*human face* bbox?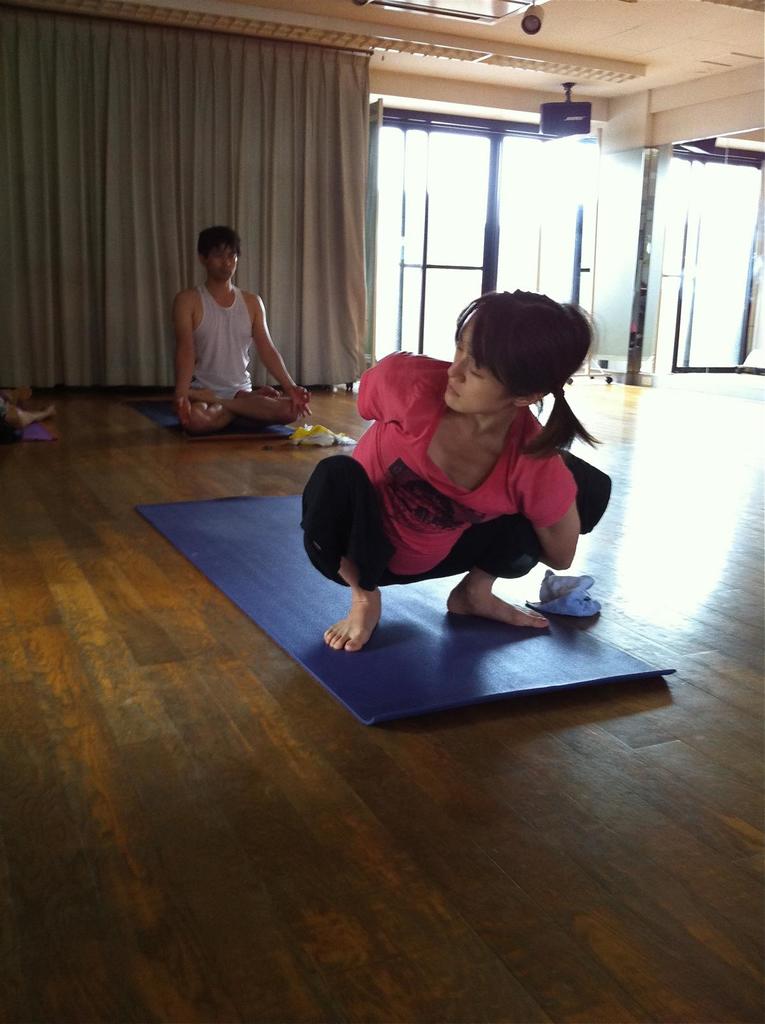
bbox=[441, 318, 508, 417]
